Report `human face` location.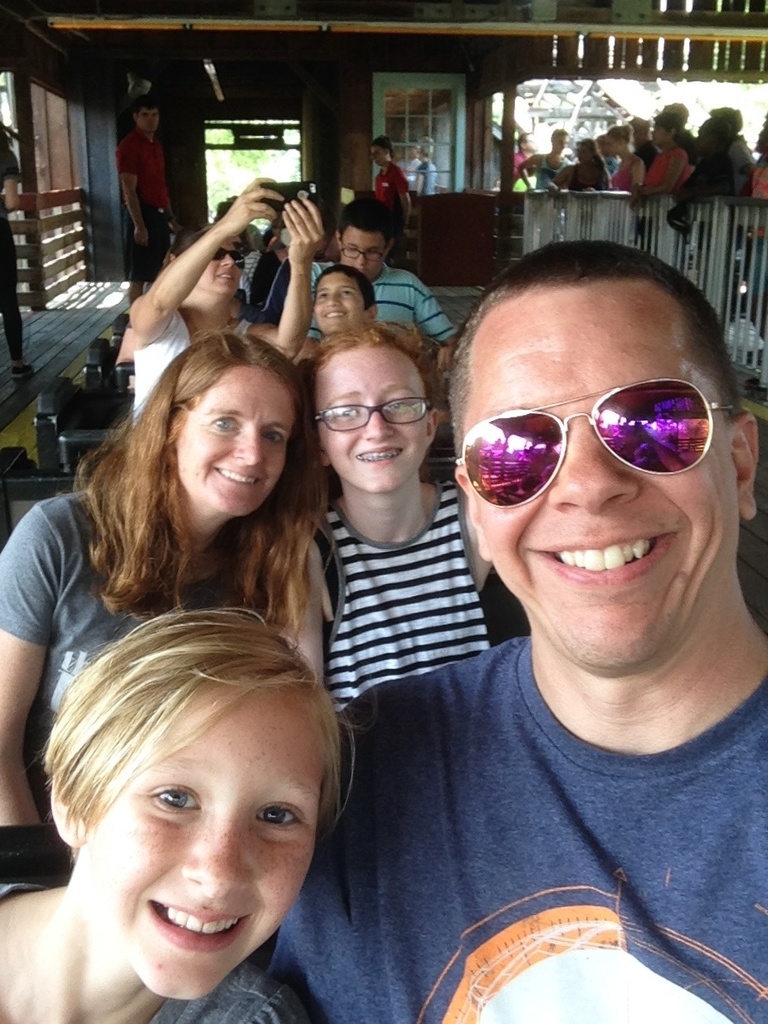
Report: detection(324, 332, 435, 489).
